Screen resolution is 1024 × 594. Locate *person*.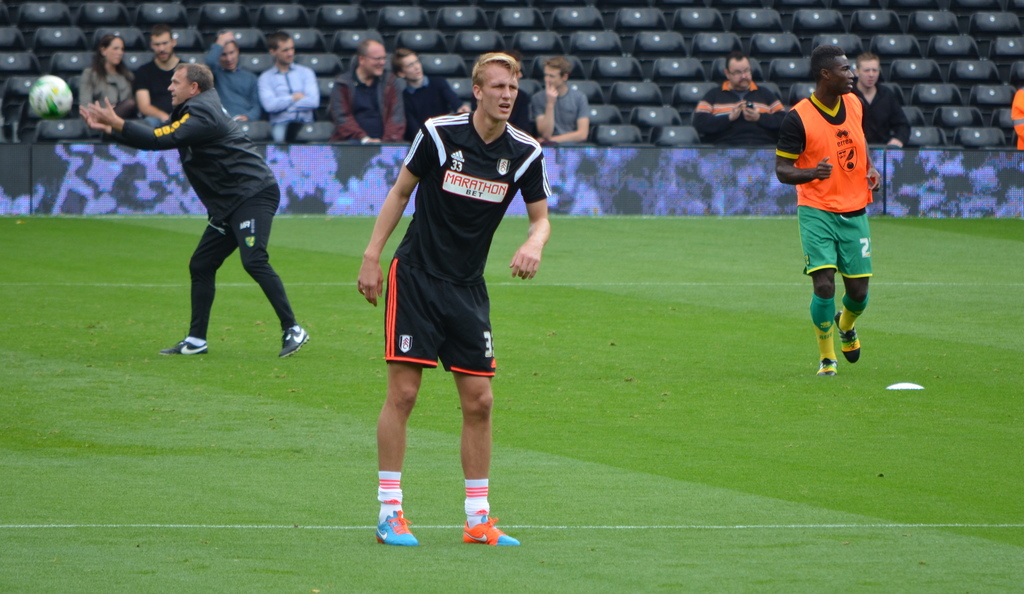
bbox=(787, 39, 887, 397).
